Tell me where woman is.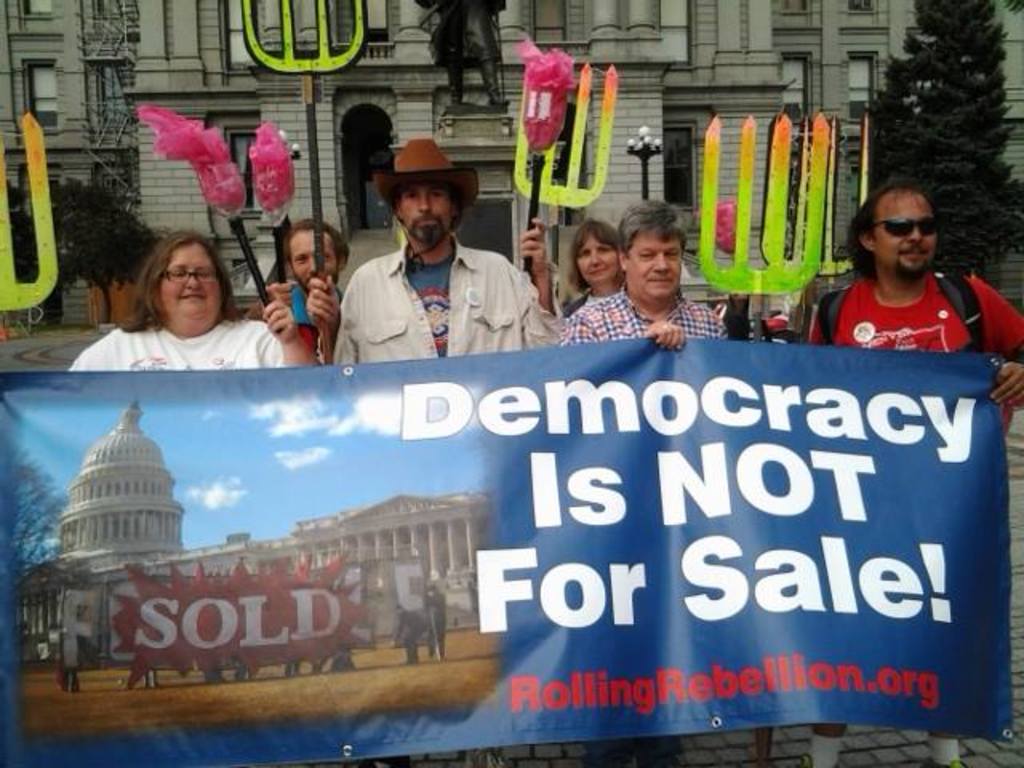
woman is at bbox(93, 229, 277, 382).
